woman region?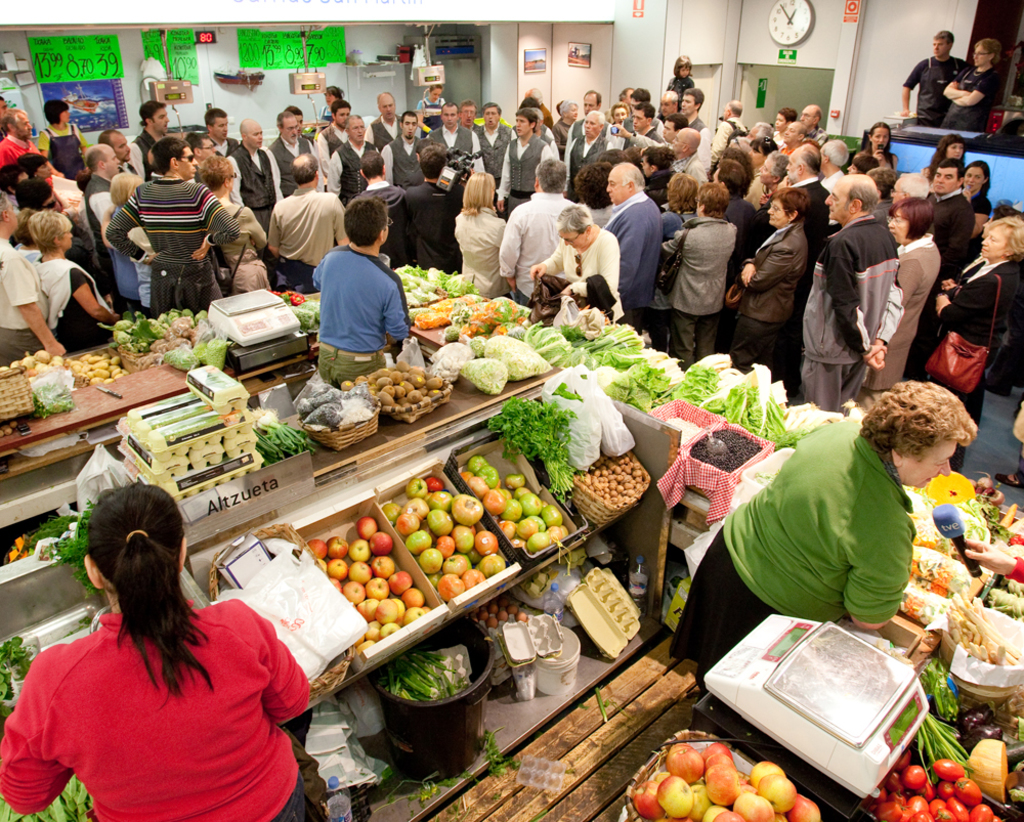
crop(30, 203, 116, 352)
